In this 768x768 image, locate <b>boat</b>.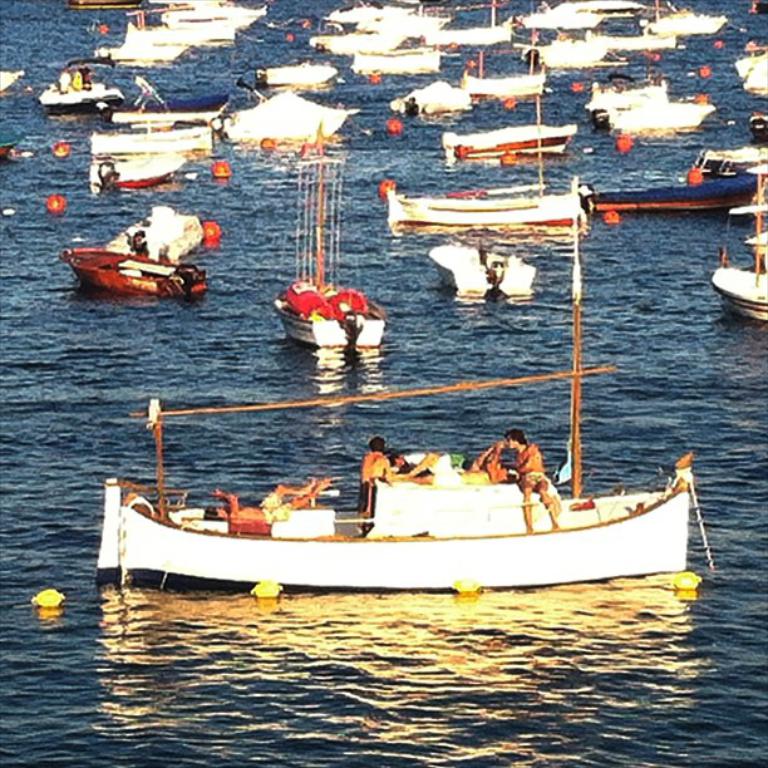
Bounding box: 271 125 393 353.
